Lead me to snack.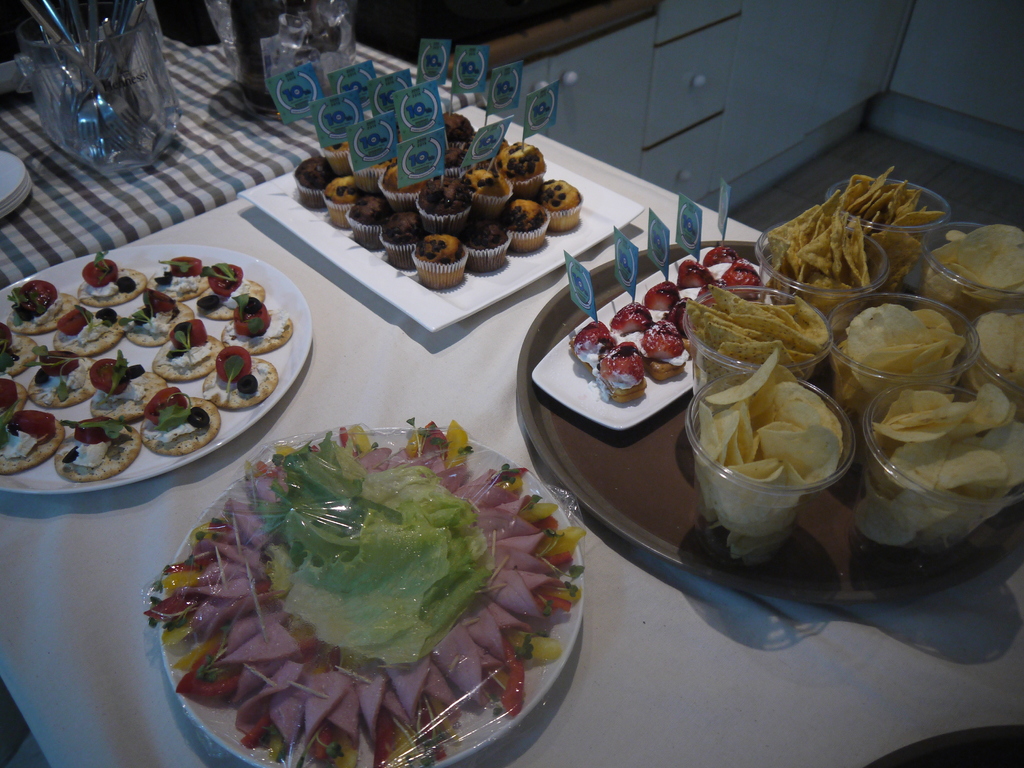
Lead to <box>51,420,143,483</box>.
